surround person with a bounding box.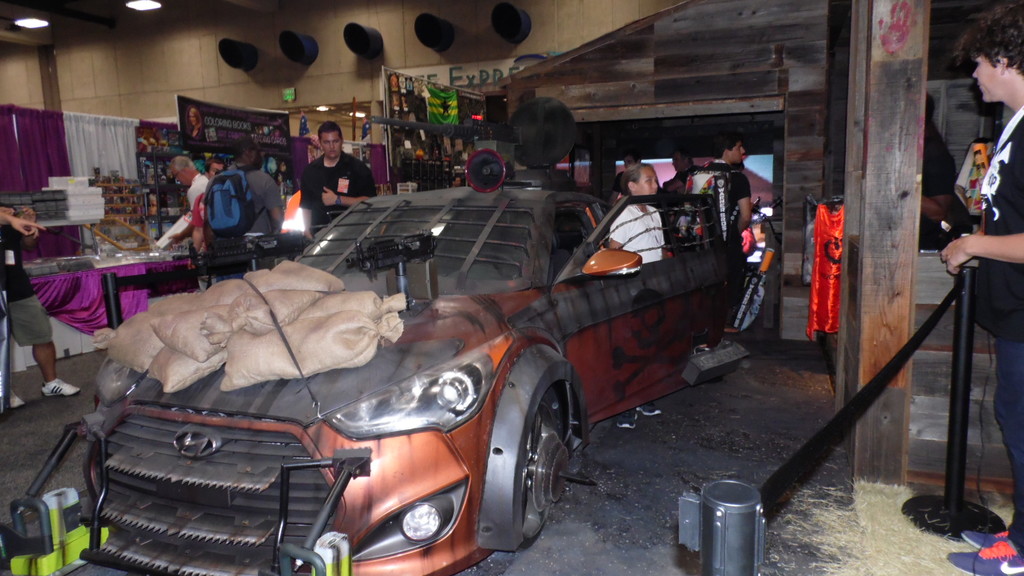
(left=660, top=141, right=701, bottom=251).
